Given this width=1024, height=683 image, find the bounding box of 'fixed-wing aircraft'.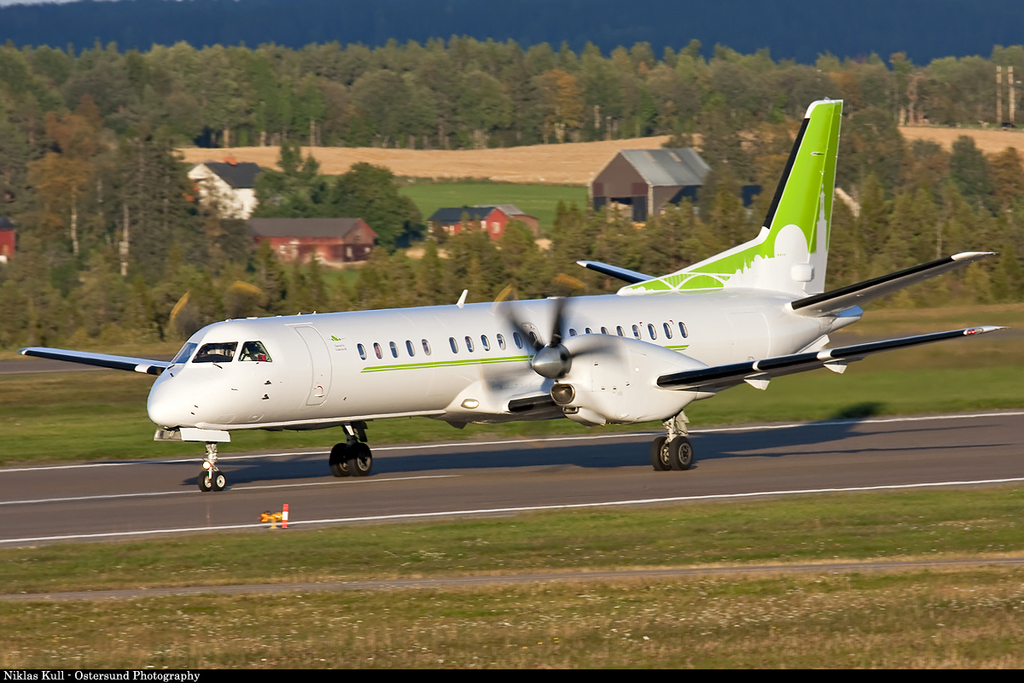
20, 100, 1011, 494.
